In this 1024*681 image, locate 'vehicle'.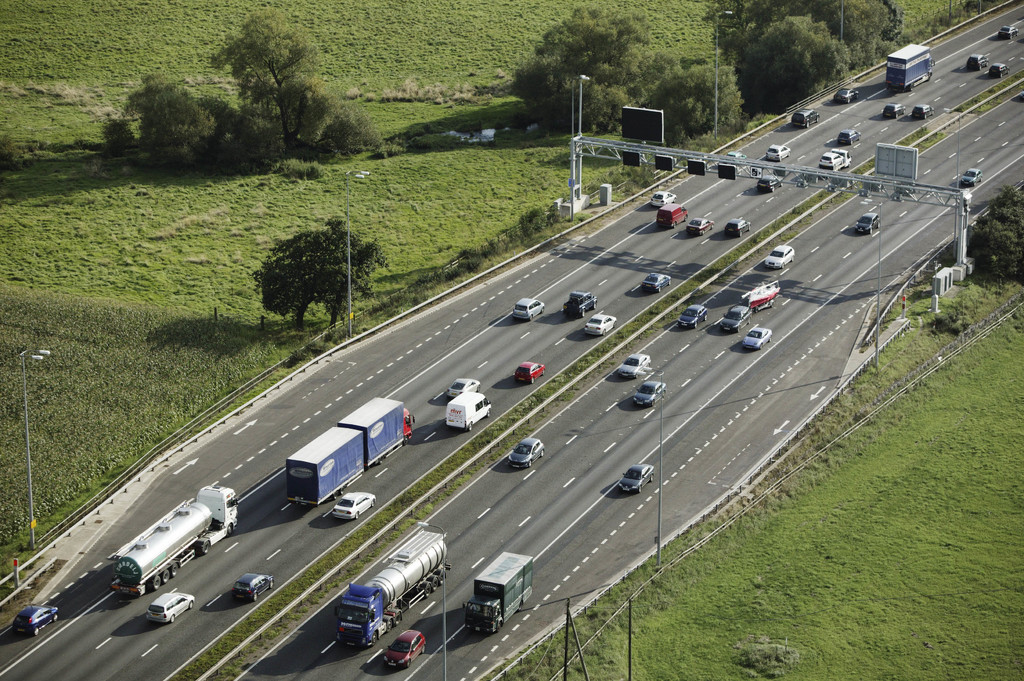
Bounding box: BBox(687, 220, 716, 236).
